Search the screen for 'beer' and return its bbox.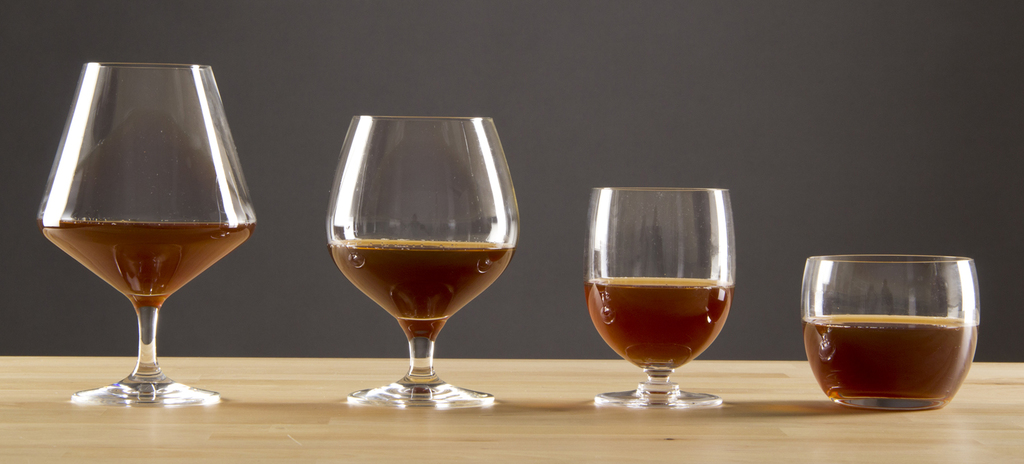
Found: (322,229,520,351).
